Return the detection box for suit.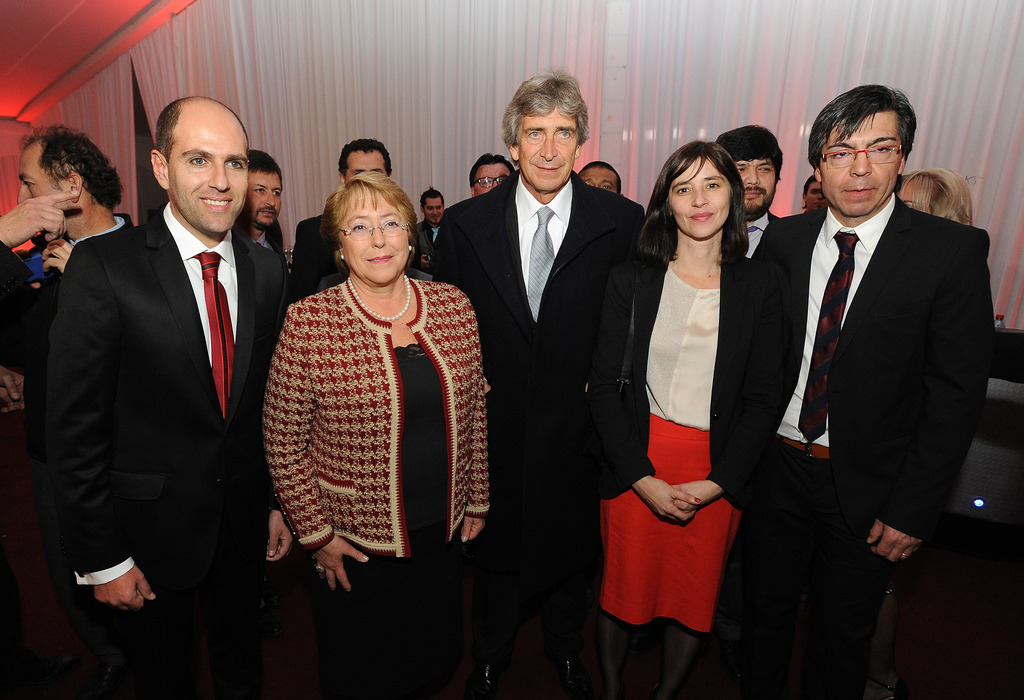
box(740, 208, 778, 260).
